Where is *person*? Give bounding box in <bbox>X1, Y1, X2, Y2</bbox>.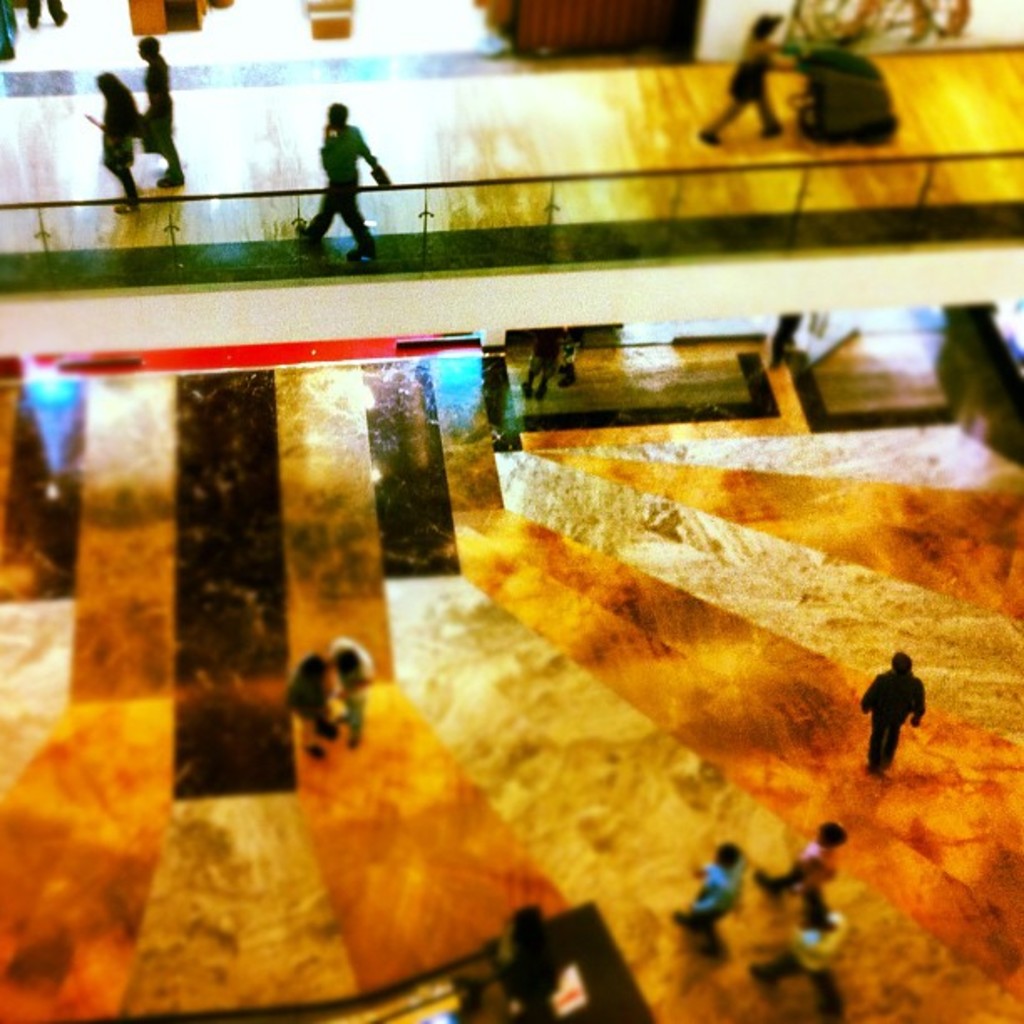
<bbox>751, 818, 850, 920</bbox>.
